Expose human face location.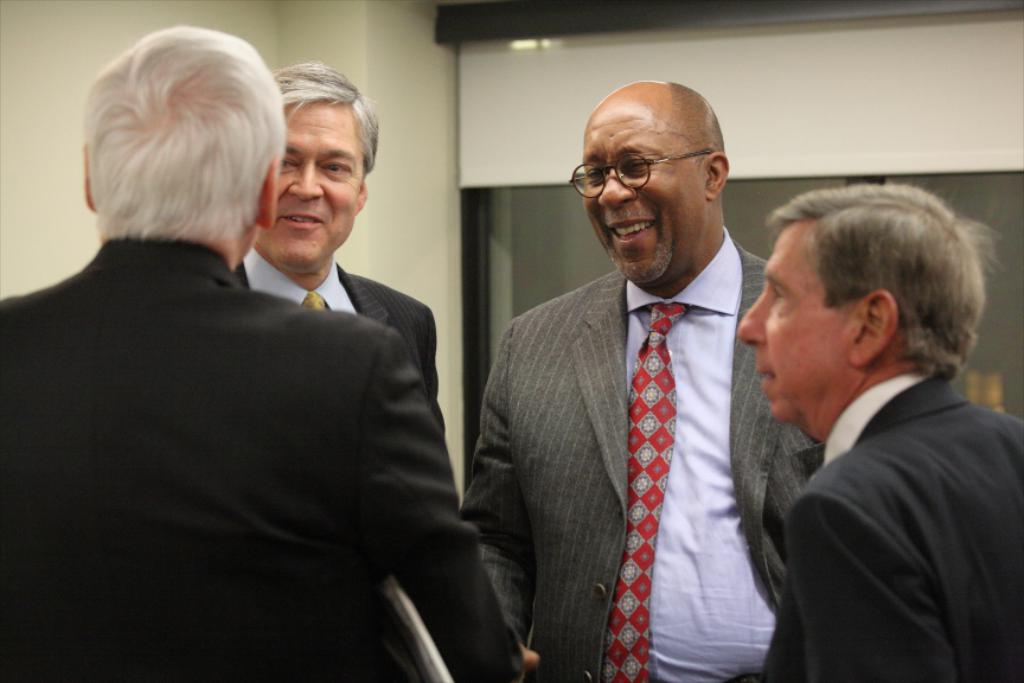
Exposed at Rect(257, 104, 358, 270).
